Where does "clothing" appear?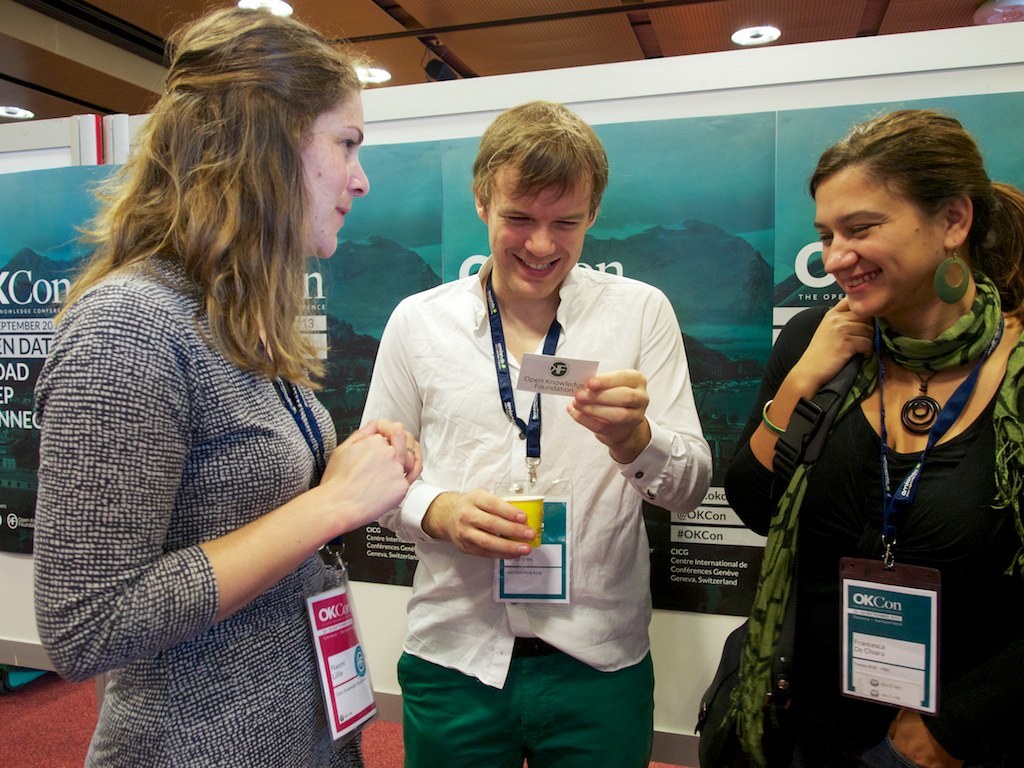
Appears at 703/295/1023/767.
